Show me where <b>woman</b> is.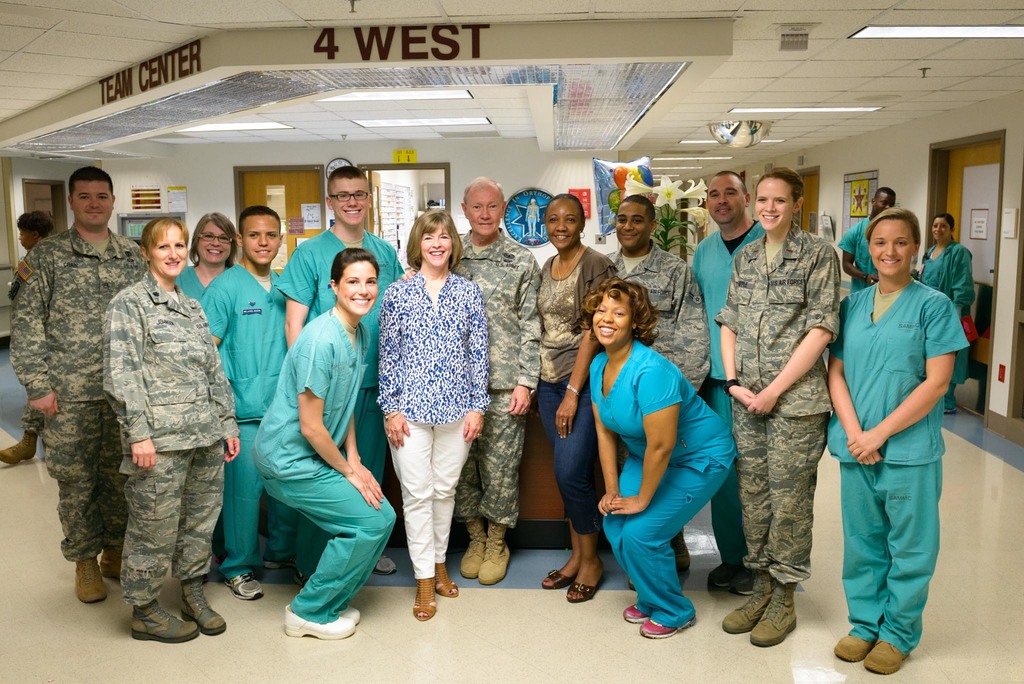
<b>woman</b> is at region(916, 216, 974, 414).
